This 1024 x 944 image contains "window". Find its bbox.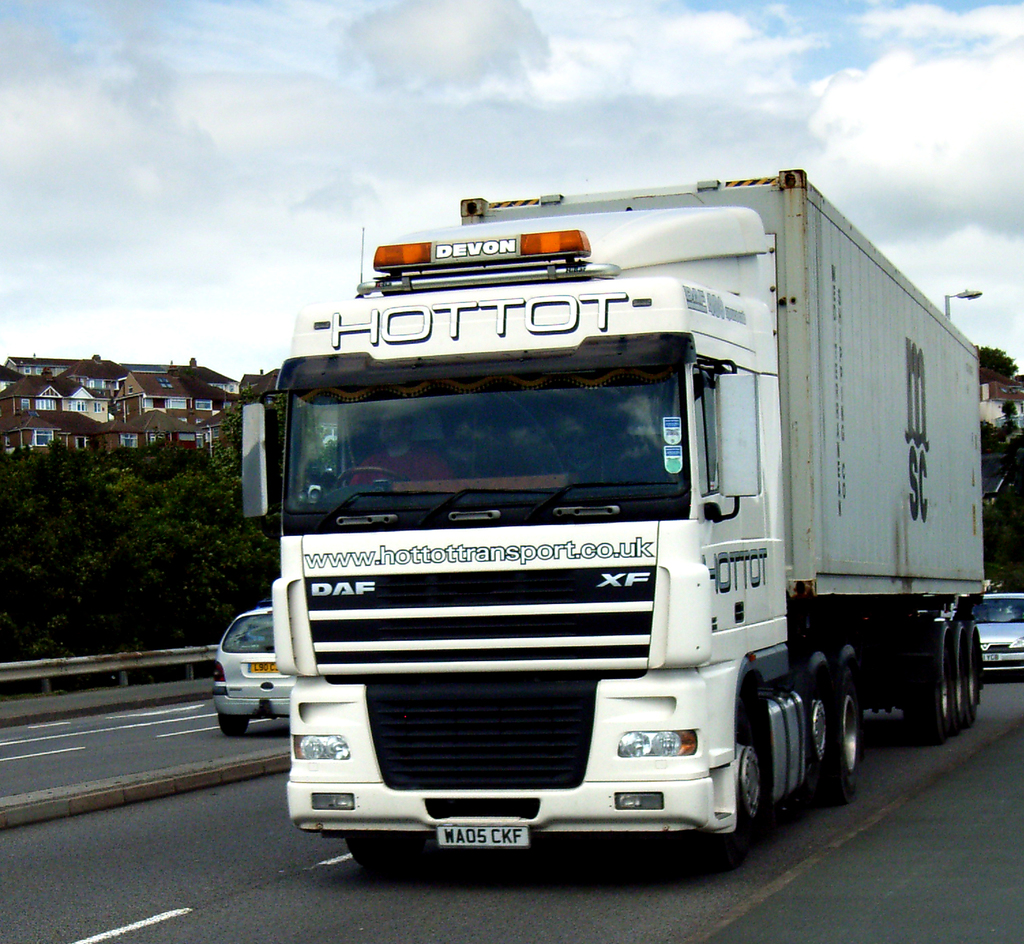
left=94, top=404, right=104, bottom=411.
